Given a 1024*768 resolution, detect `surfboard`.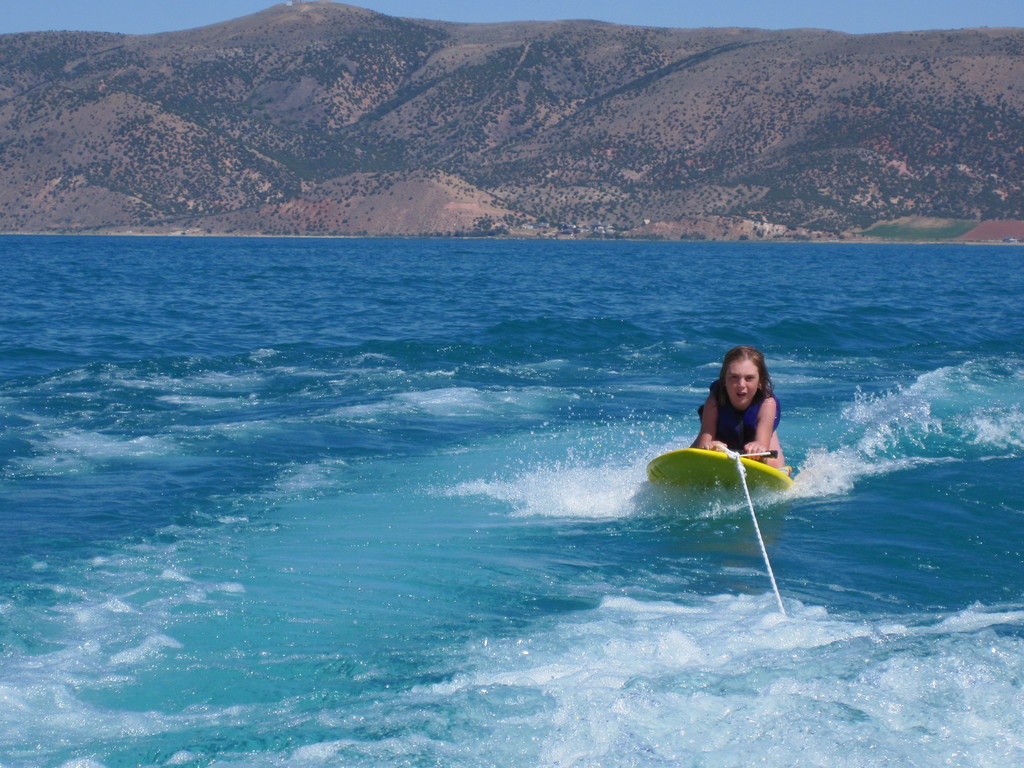
(648,443,793,496).
